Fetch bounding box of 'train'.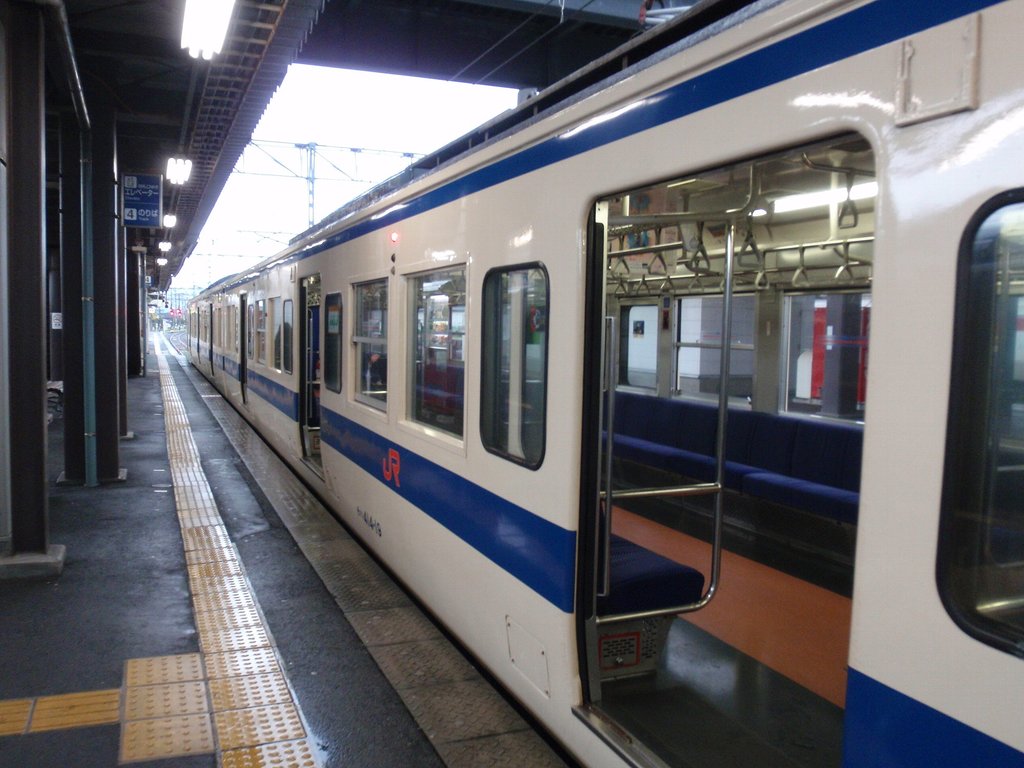
Bbox: {"left": 186, "top": 0, "right": 1023, "bottom": 767}.
